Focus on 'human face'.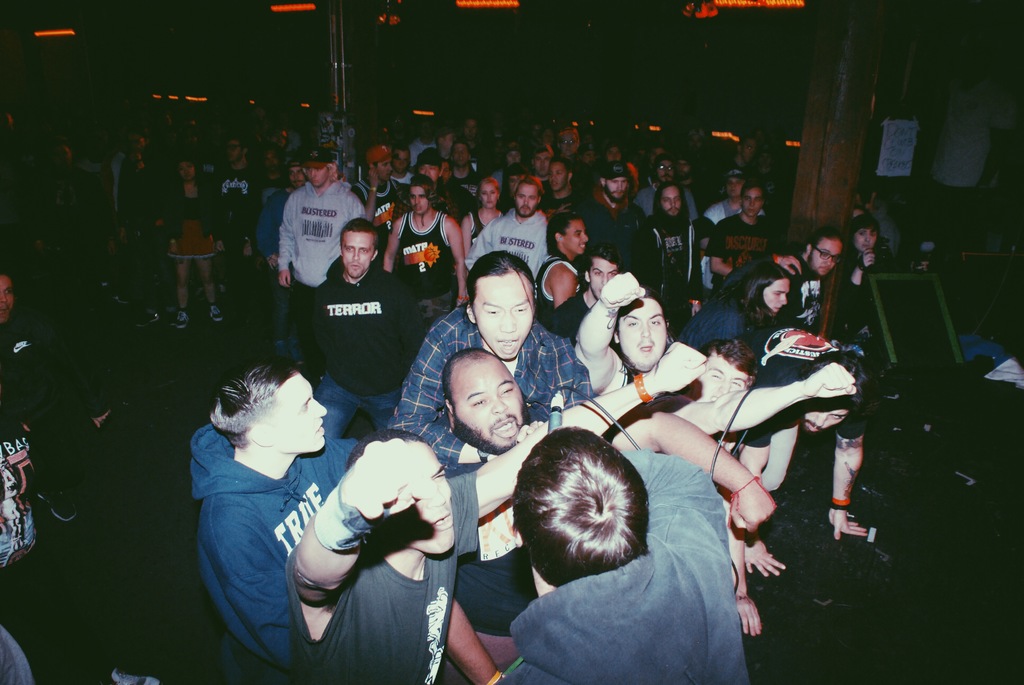
Focused at 474 276 531 361.
